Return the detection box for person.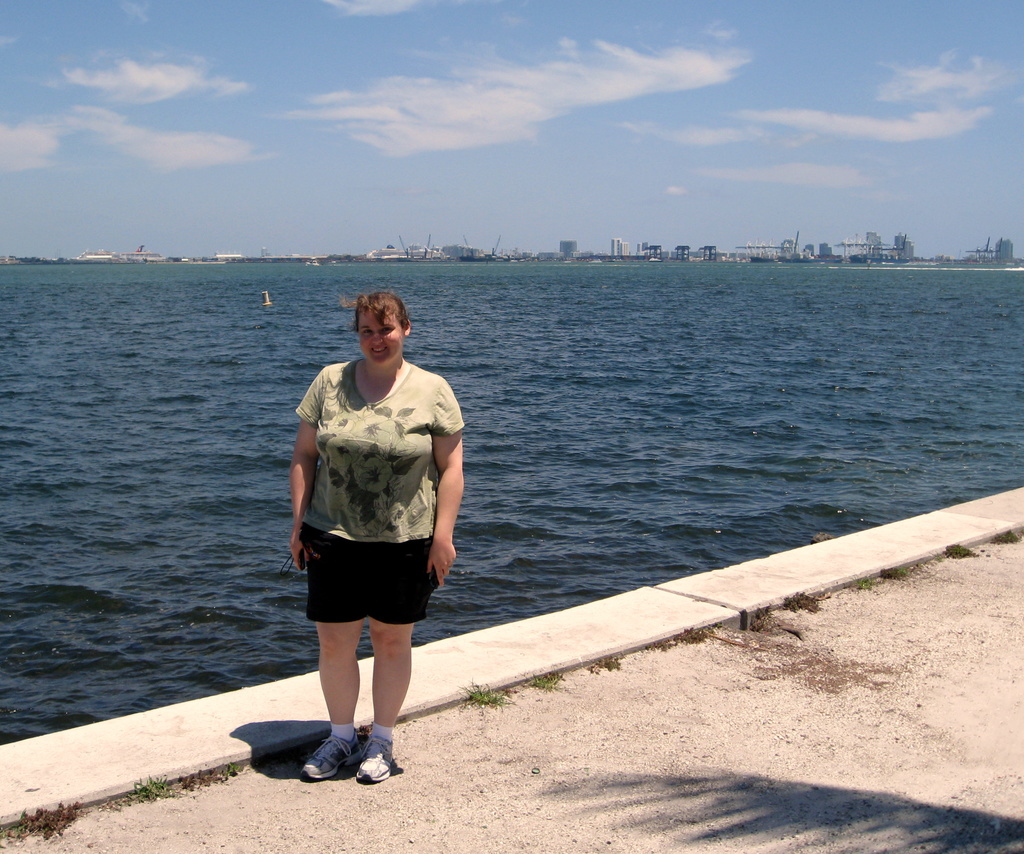
rect(284, 292, 467, 791).
